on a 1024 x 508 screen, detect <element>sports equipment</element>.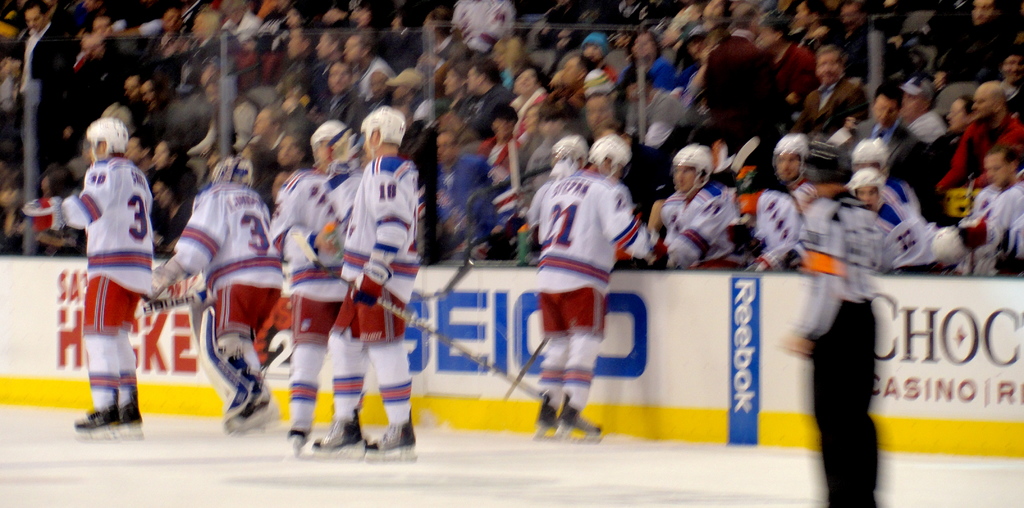
<bbox>929, 228, 975, 268</bbox>.
